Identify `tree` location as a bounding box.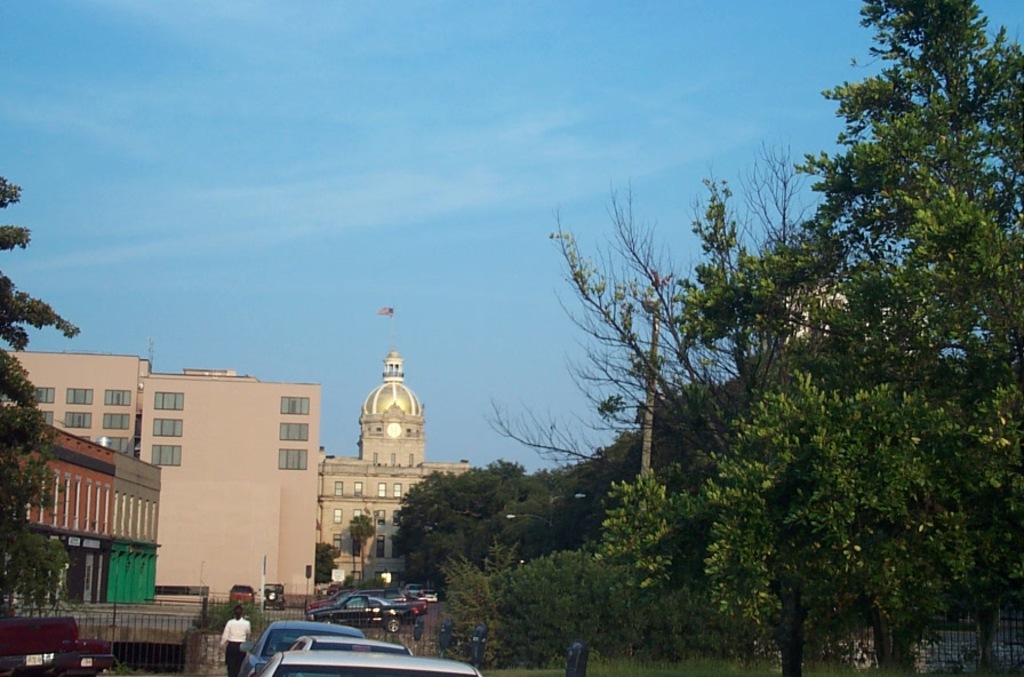
pyautogui.locateOnScreen(312, 539, 342, 586).
